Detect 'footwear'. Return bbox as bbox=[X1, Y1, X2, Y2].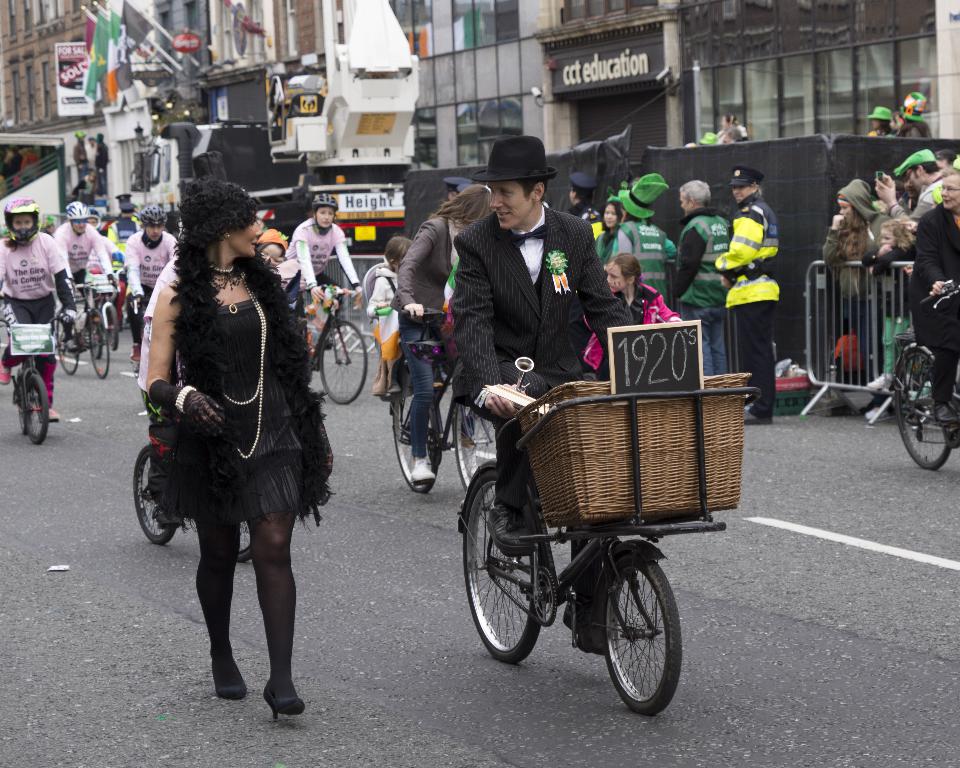
bbox=[152, 505, 184, 532].
